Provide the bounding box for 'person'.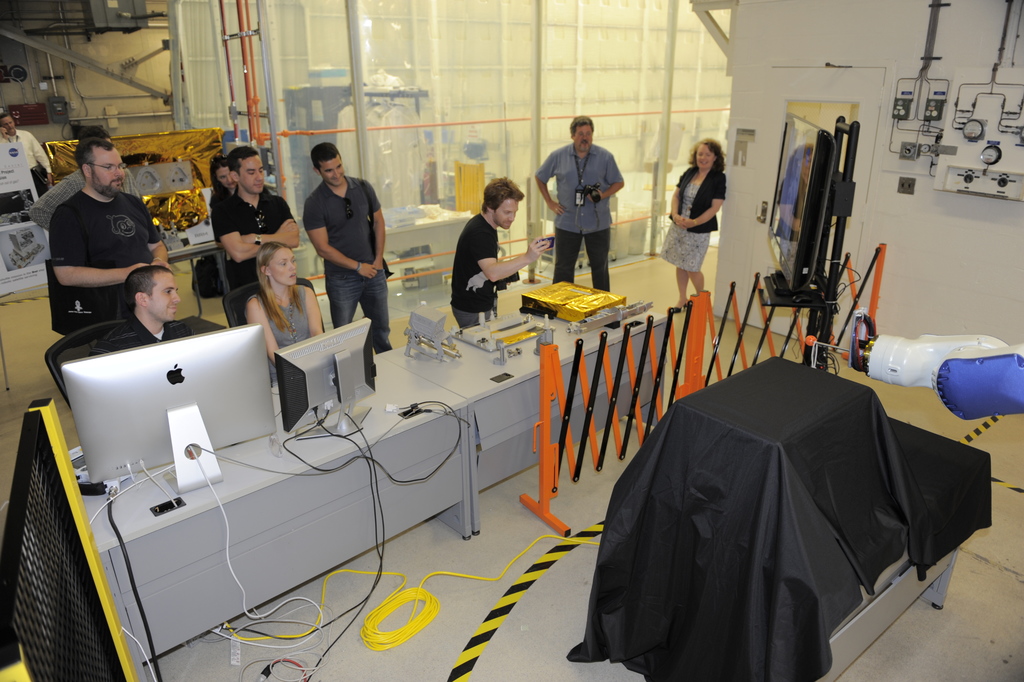
245:244:330:387.
